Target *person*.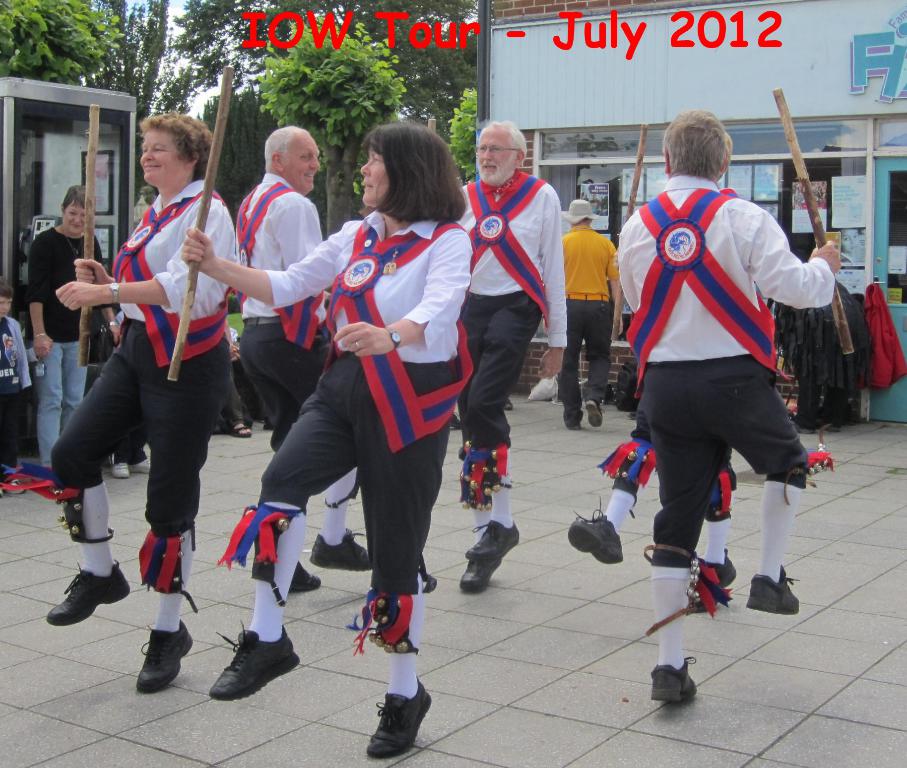
Target region: (left=230, top=124, right=380, bottom=594).
